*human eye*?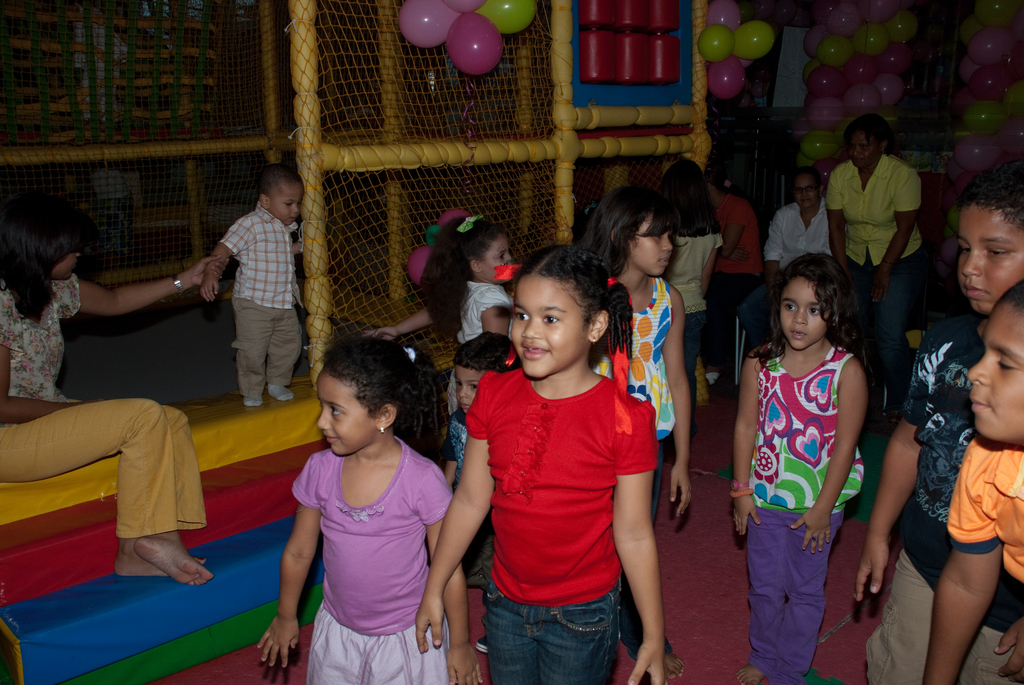
496,253,506,265
